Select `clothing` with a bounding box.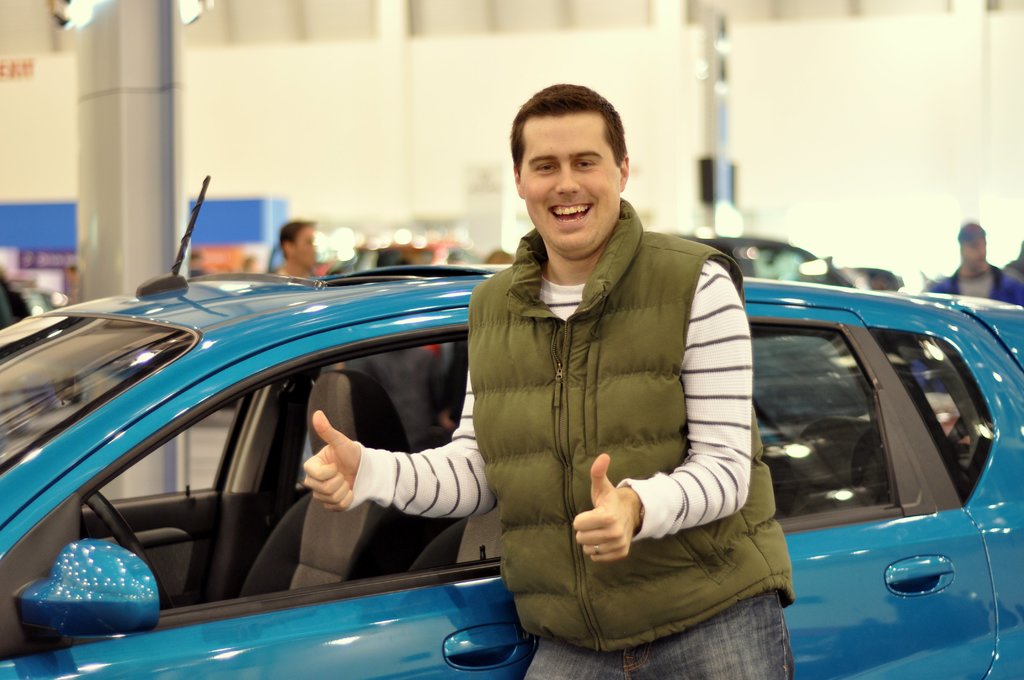
(left=926, top=262, right=1023, bottom=303).
